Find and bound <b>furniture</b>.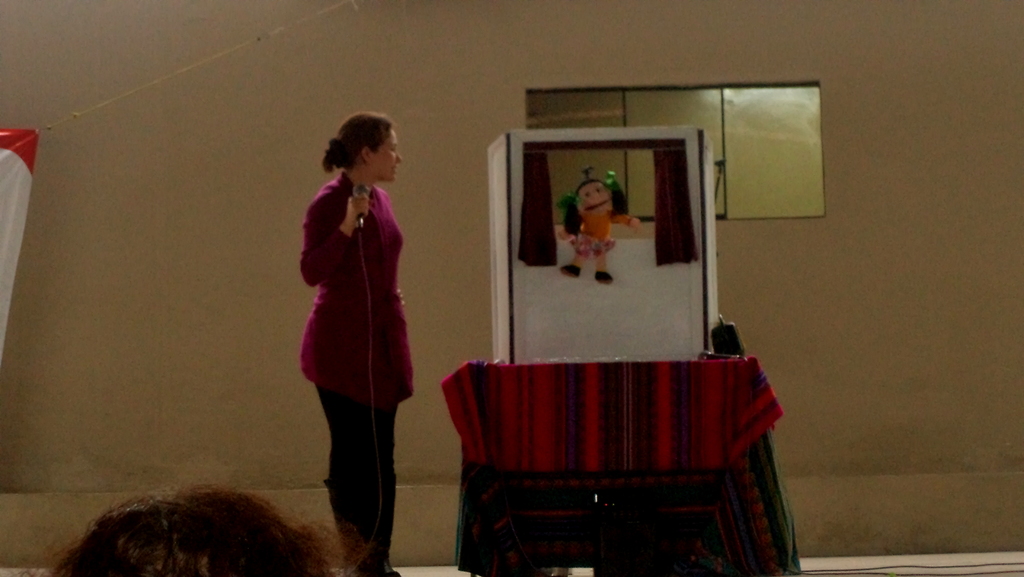
Bound: x1=436, y1=354, x2=803, y2=576.
